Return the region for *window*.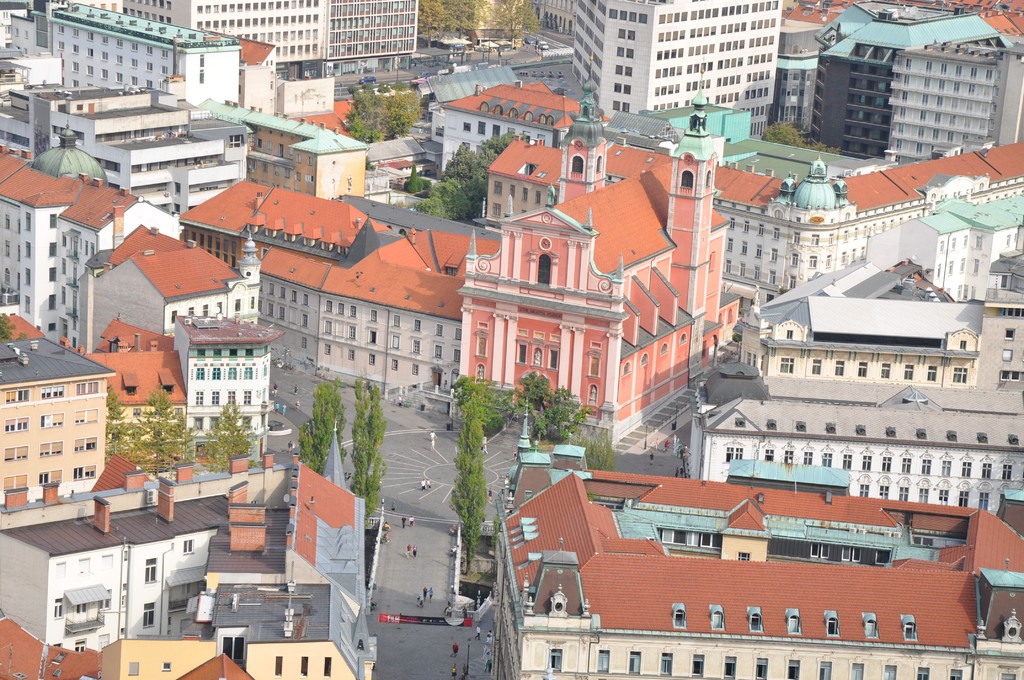
(left=301, top=657, right=308, bottom=677).
